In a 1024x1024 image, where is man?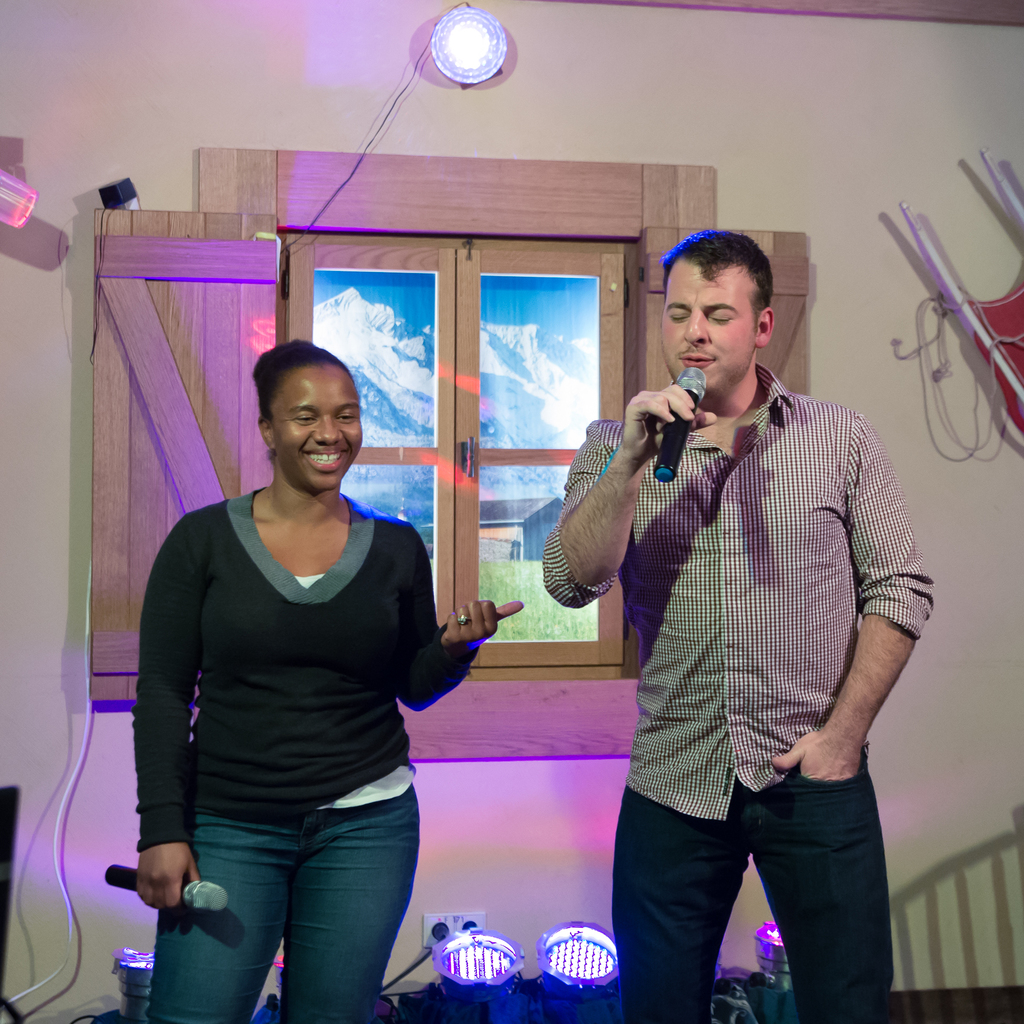
box=[557, 218, 932, 995].
